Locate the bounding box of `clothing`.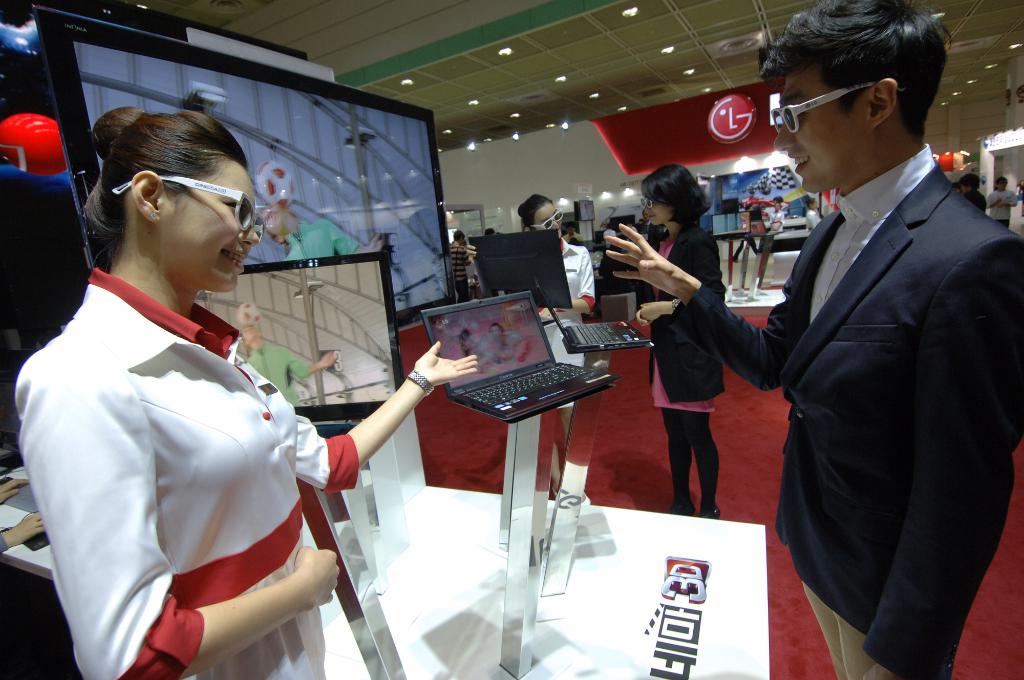
Bounding box: 986, 182, 1023, 223.
